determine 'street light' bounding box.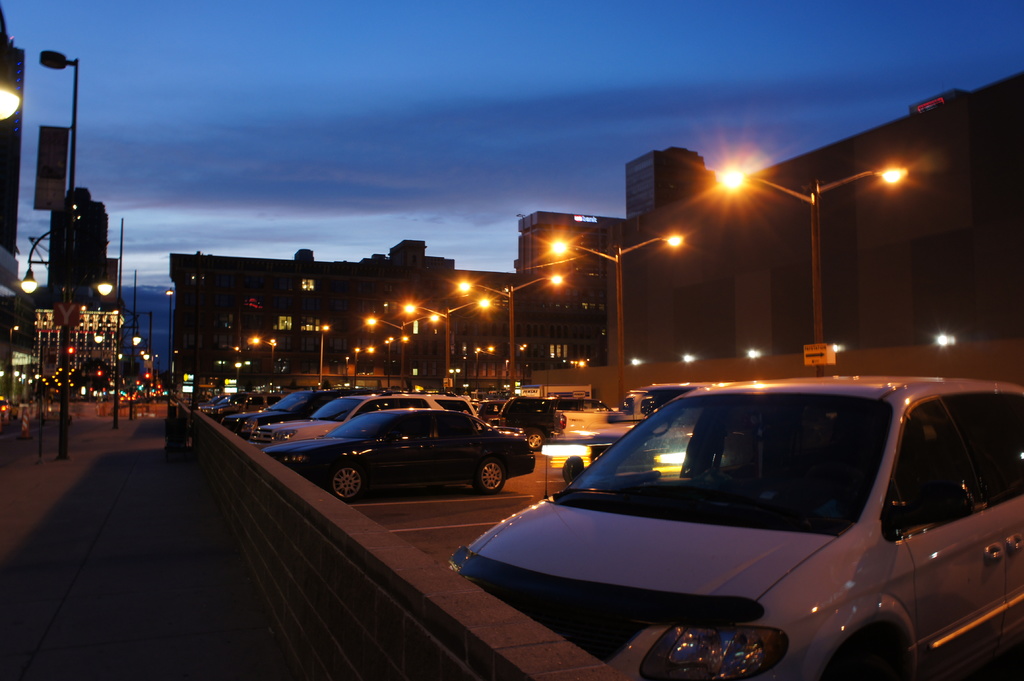
Determined: locate(115, 340, 154, 421).
